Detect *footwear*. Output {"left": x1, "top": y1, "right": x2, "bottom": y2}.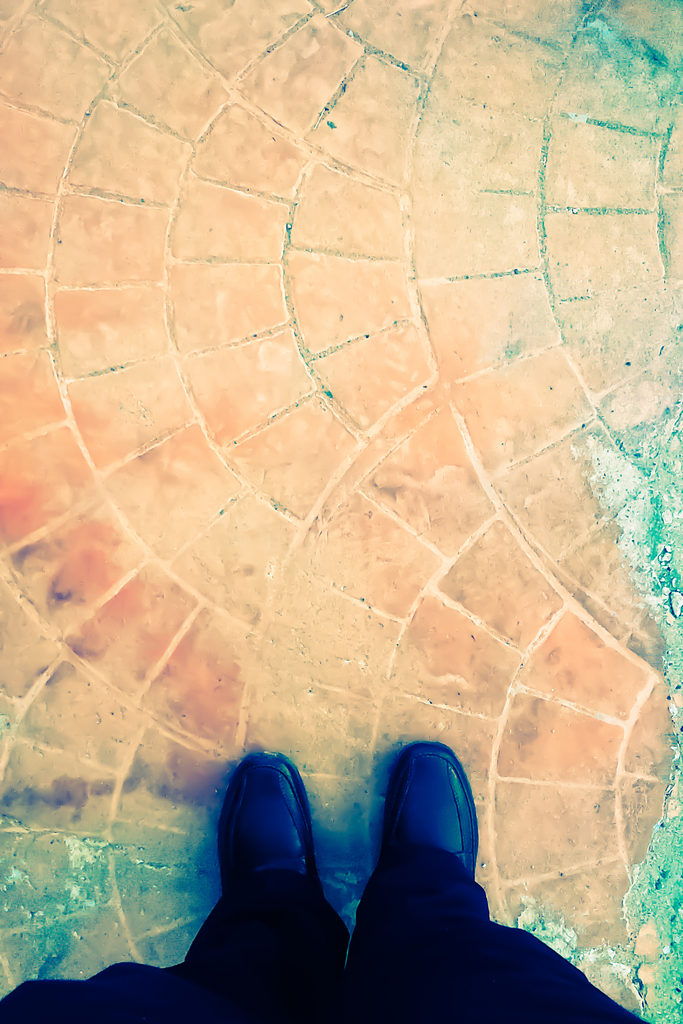
{"left": 220, "top": 746, "right": 327, "bottom": 903}.
